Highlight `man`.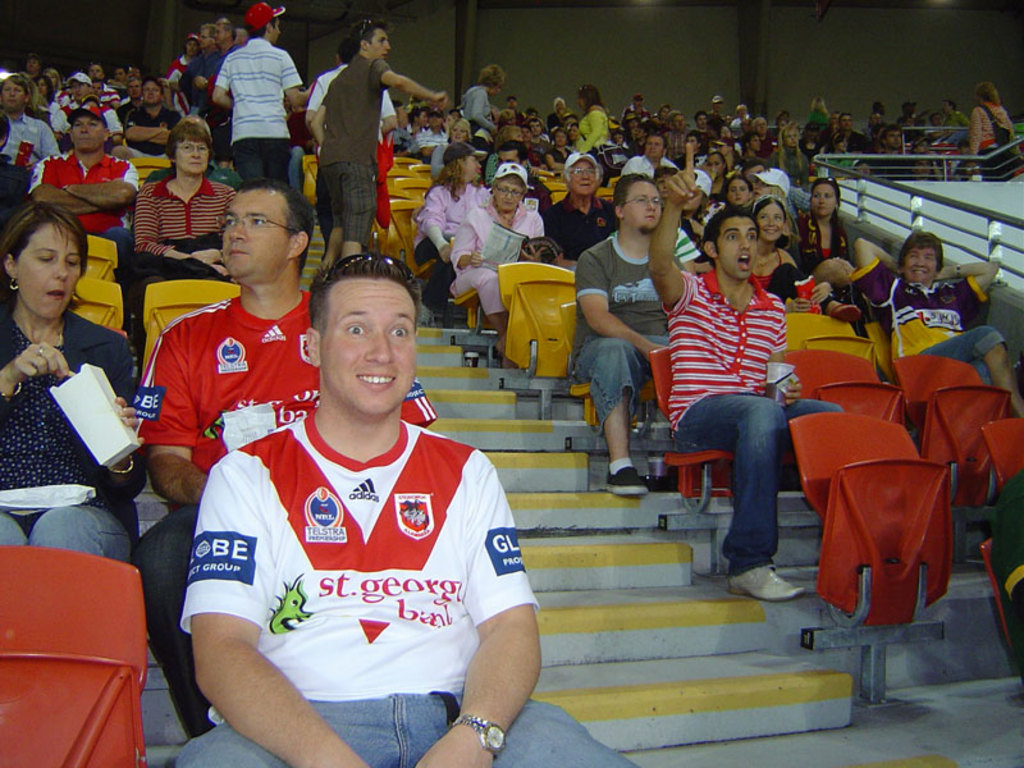
Highlighted region: 882, 123, 906, 160.
